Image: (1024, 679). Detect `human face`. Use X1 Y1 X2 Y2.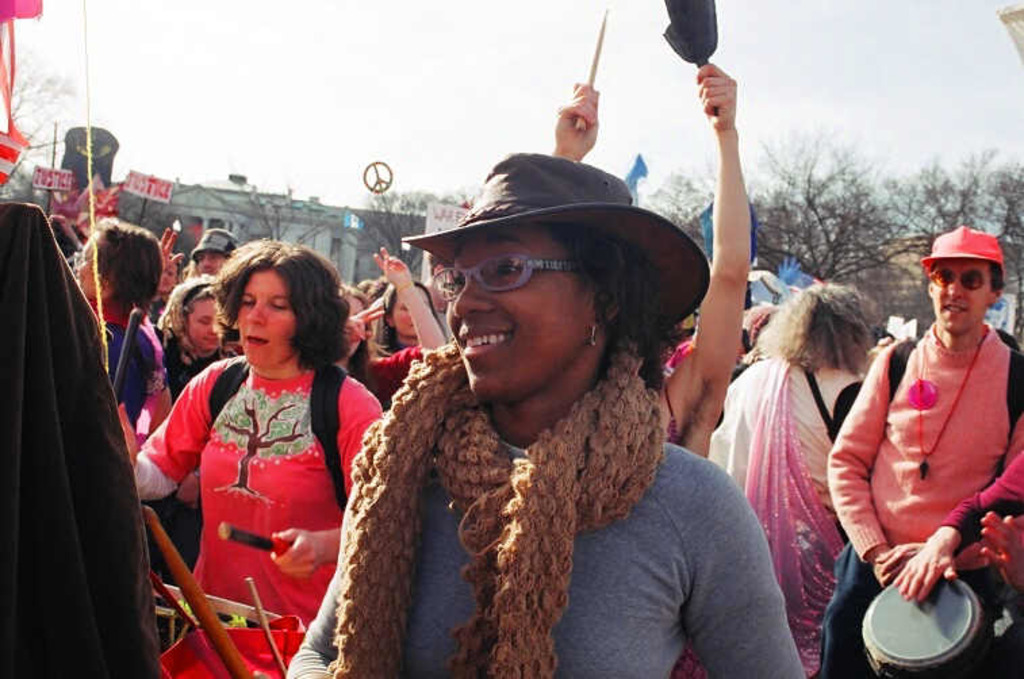
179 295 225 348.
